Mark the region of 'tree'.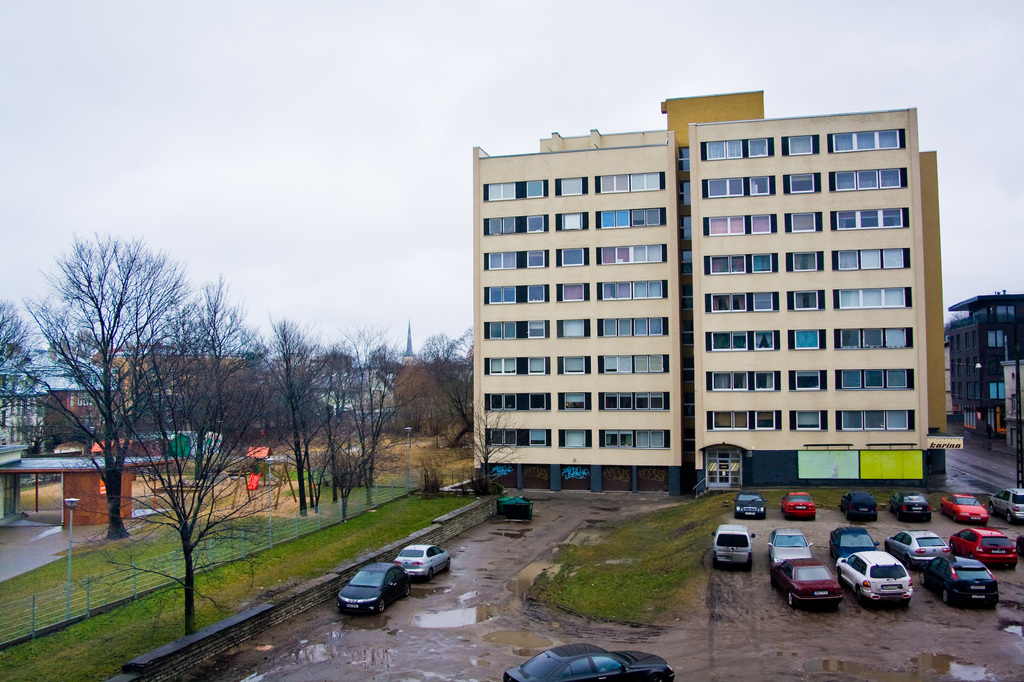
Region: BBox(47, 273, 289, 637).
